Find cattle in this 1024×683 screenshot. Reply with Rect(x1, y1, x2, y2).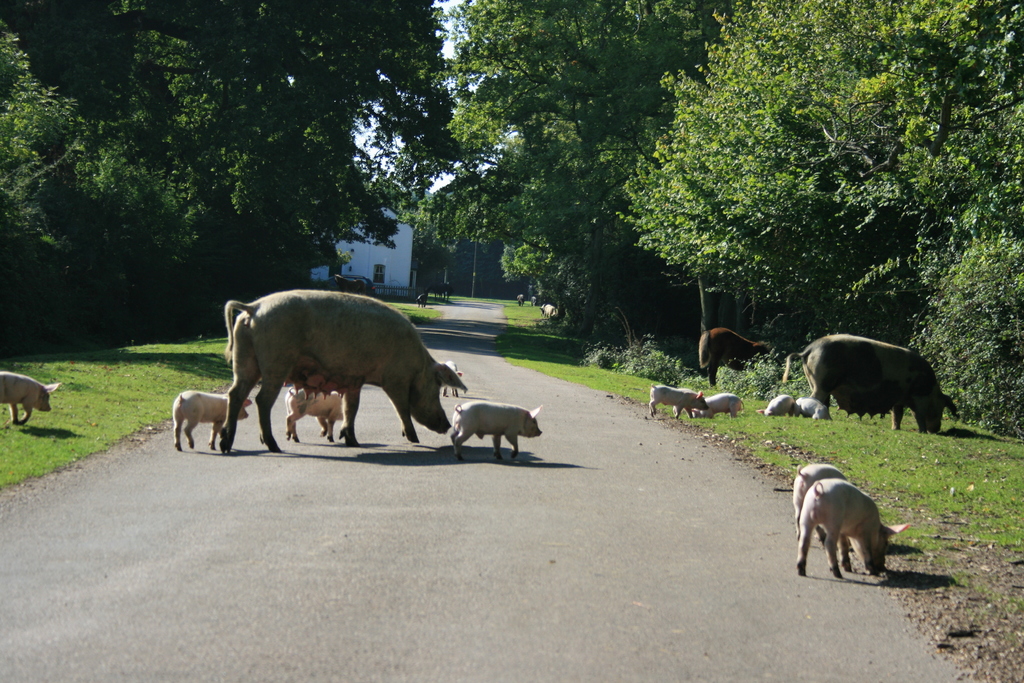
Rect(446, 362, 464, 395).
